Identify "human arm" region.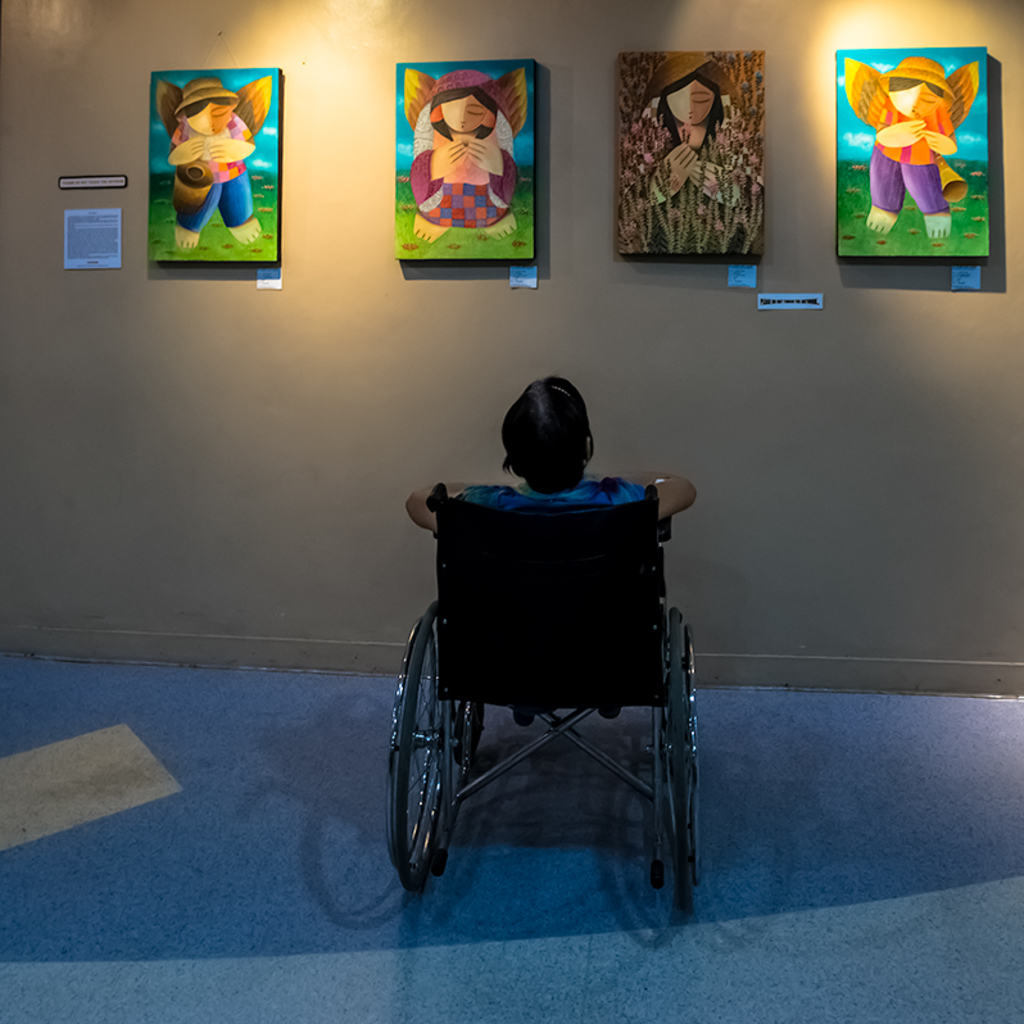
Region: [left=920, top=131, right=968, bottom=157].
